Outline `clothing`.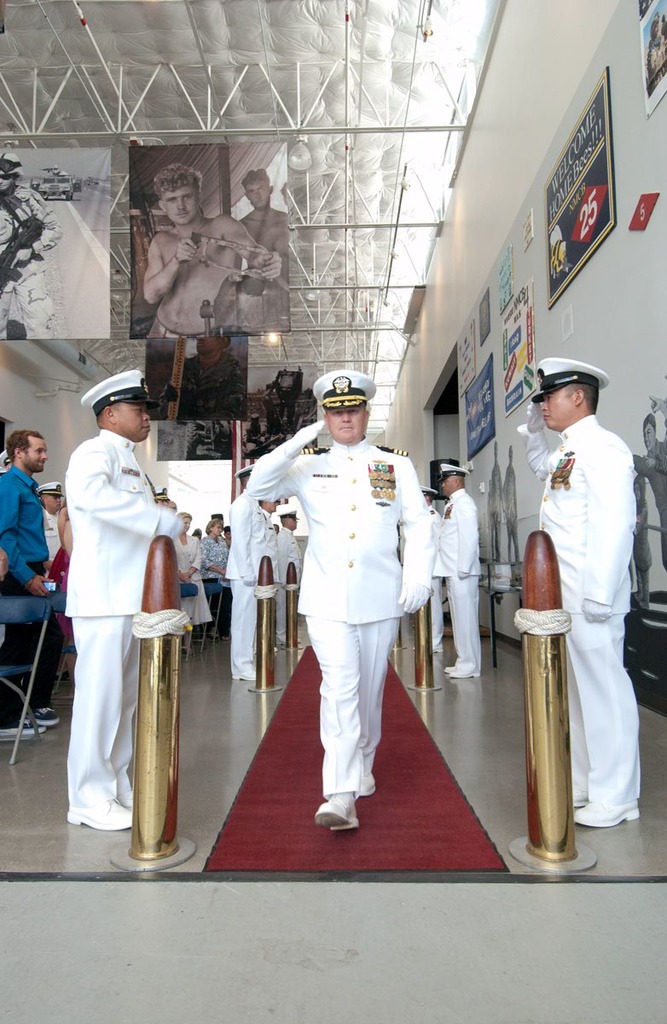
Outline: box=[517, 411, 642, 802].
